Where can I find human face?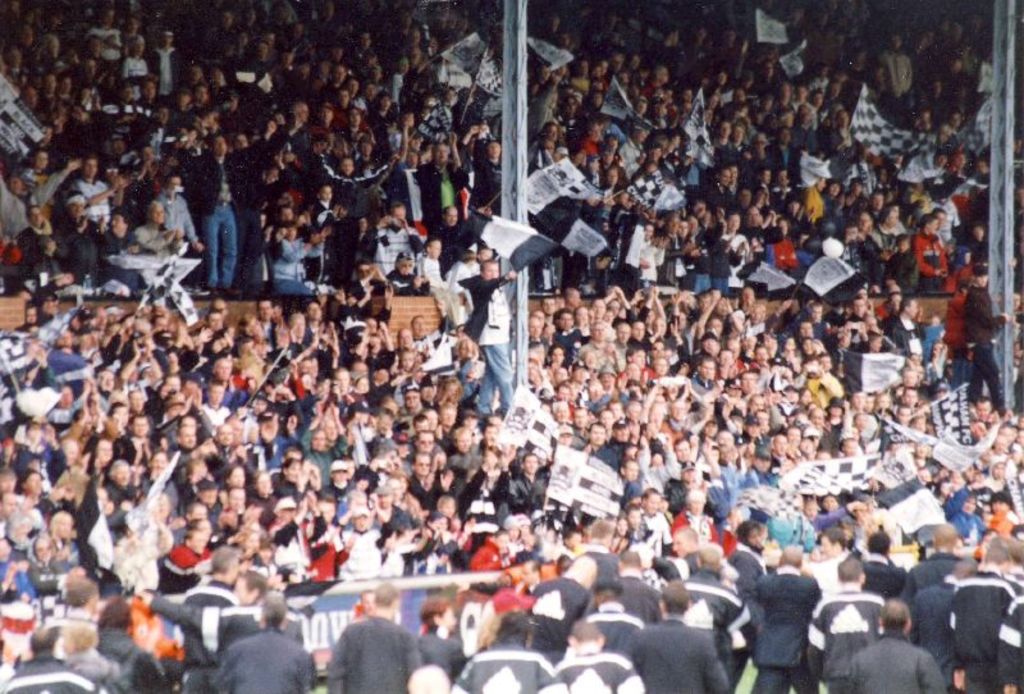
You can find it at 799,499,819,521.
